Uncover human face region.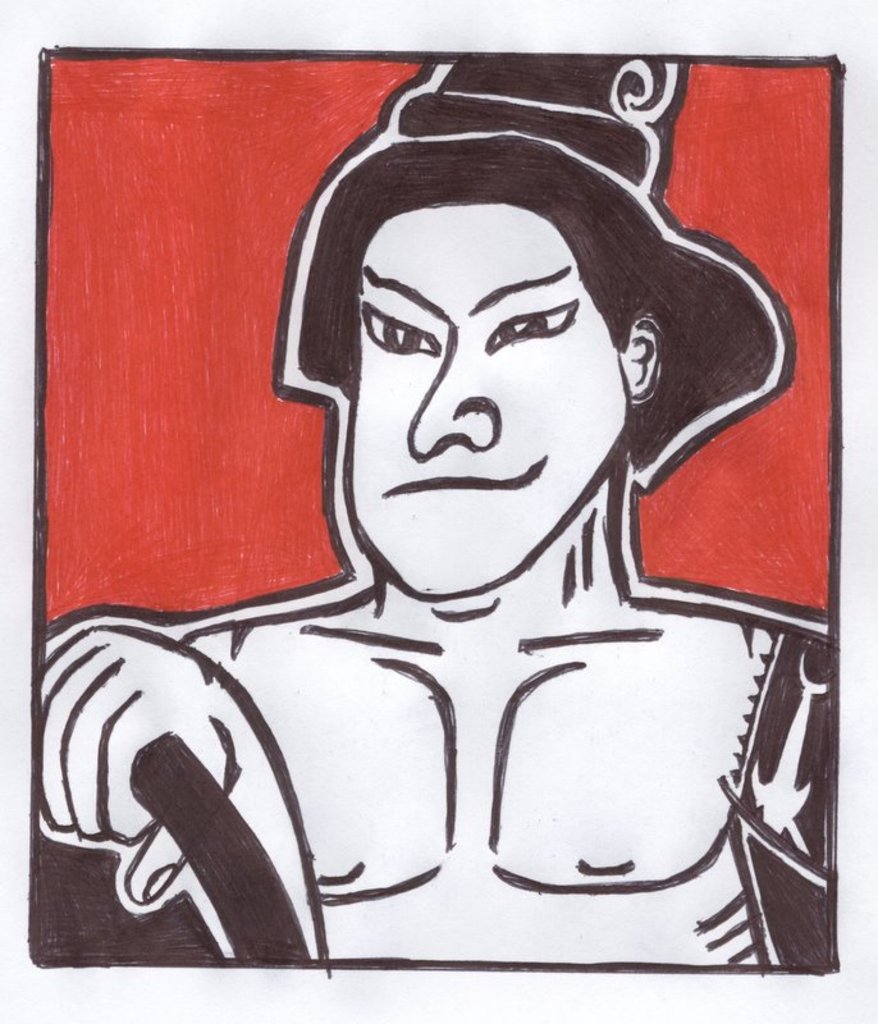
Uncovered: box(343, 201, 632, 598).
